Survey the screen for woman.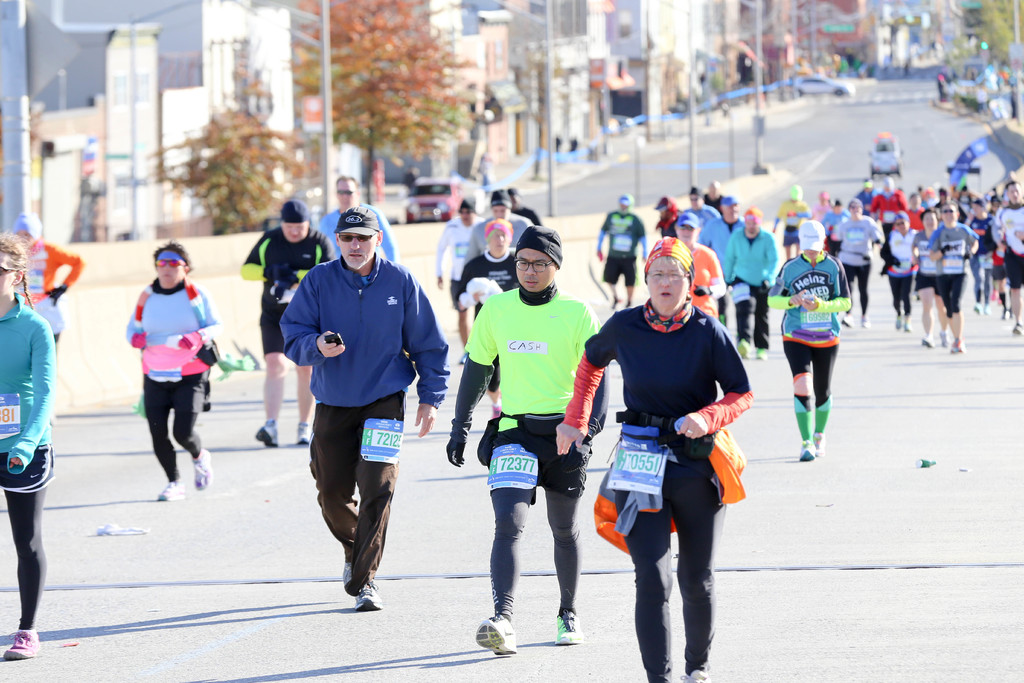
Survey found: x1=589, y1=241, x2=756, y2=666.
